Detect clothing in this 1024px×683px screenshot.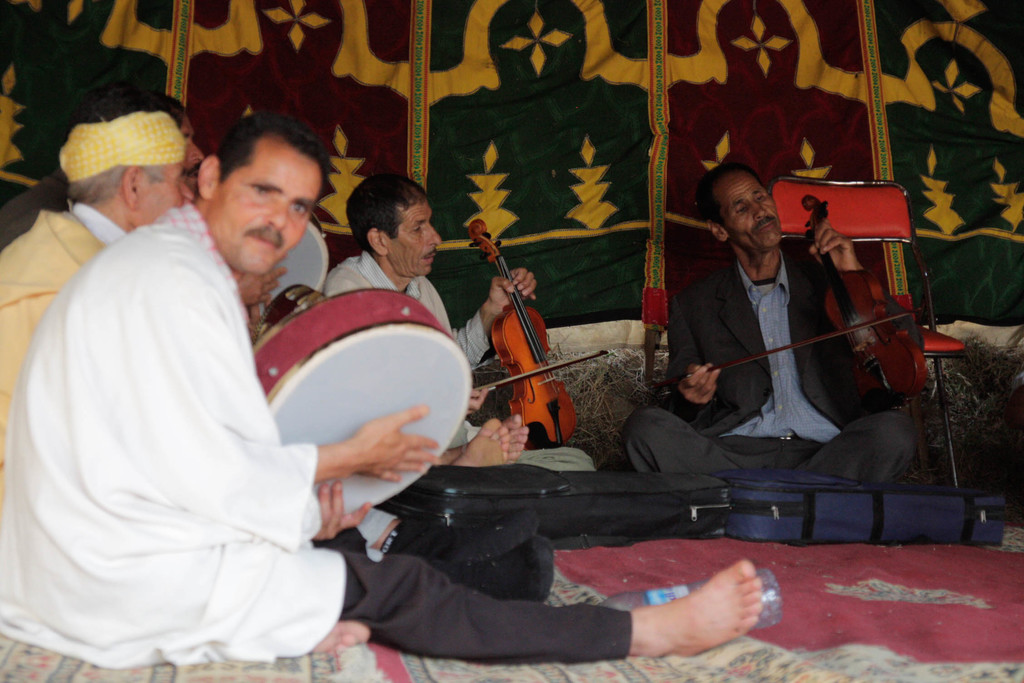
Detection: bbox=(0, 201, 125, 509).
